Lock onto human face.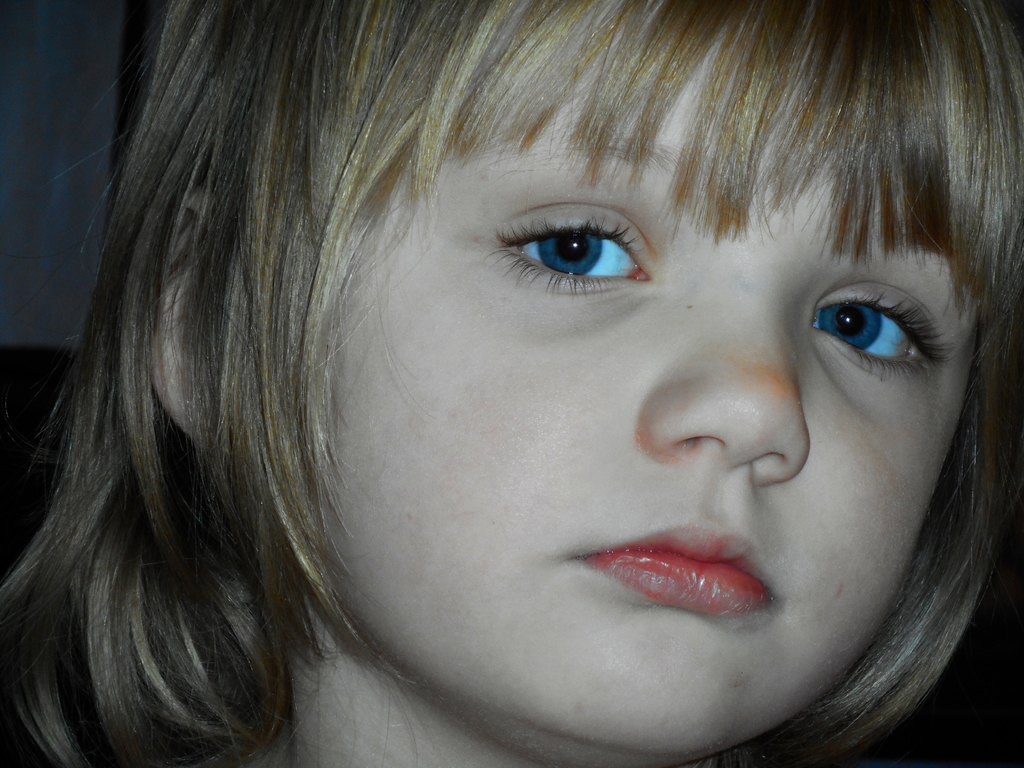
Locked: bbox=(318, 35, 980, 759).
